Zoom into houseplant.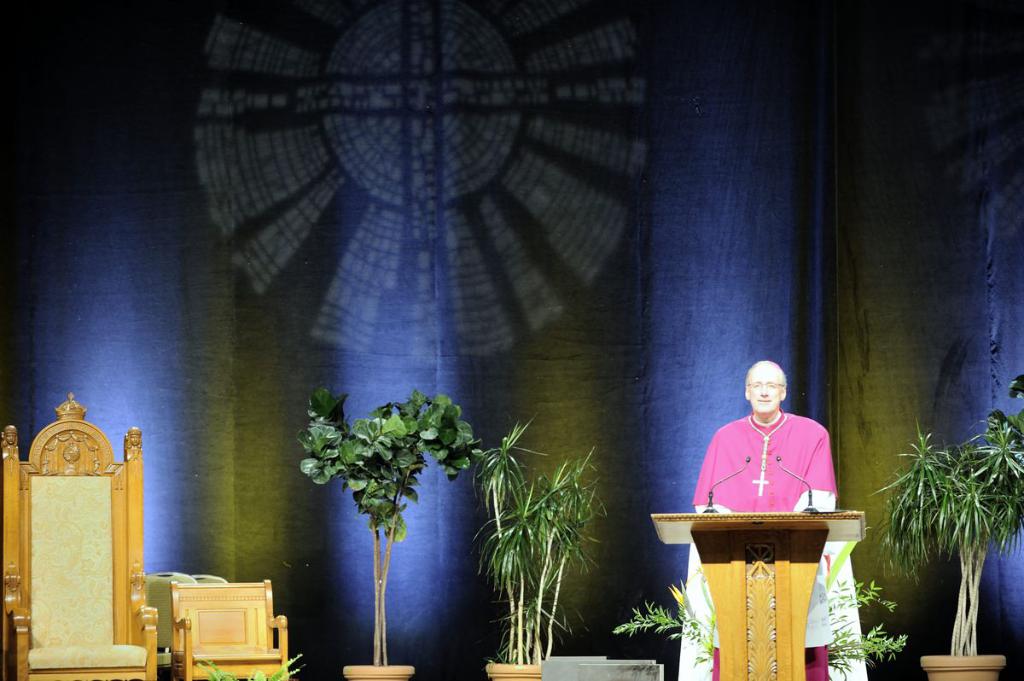
Zoom target: <region>869, 404, 1023, 680</region>.
